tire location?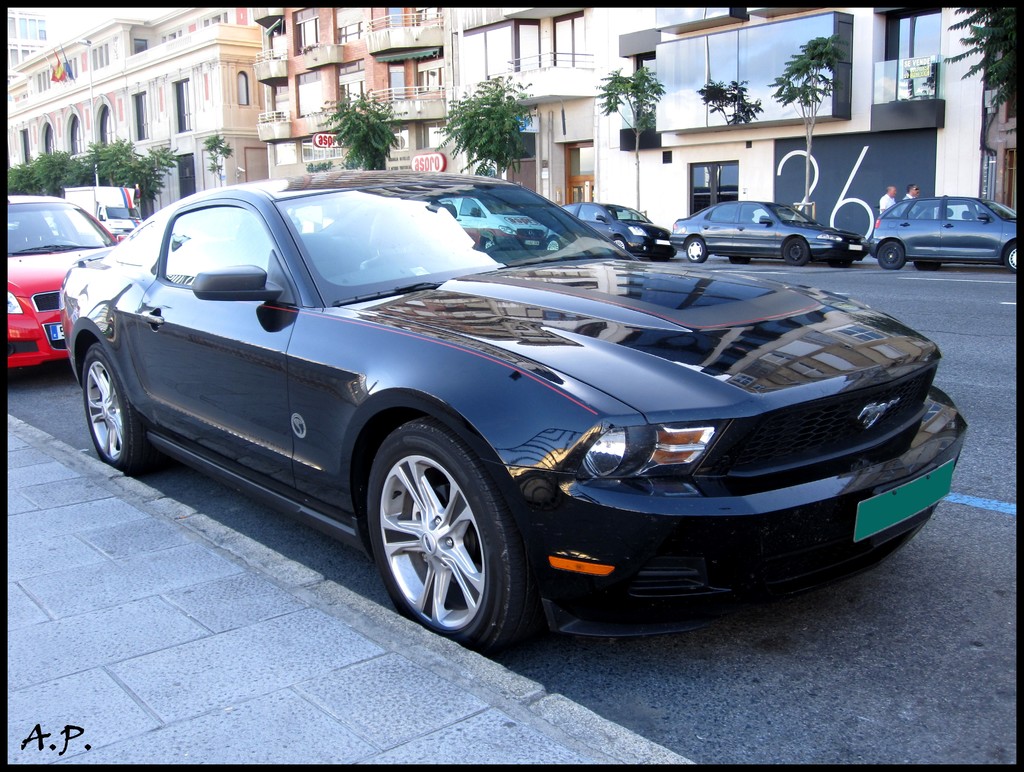
detection(363, 422, 527, 659)
